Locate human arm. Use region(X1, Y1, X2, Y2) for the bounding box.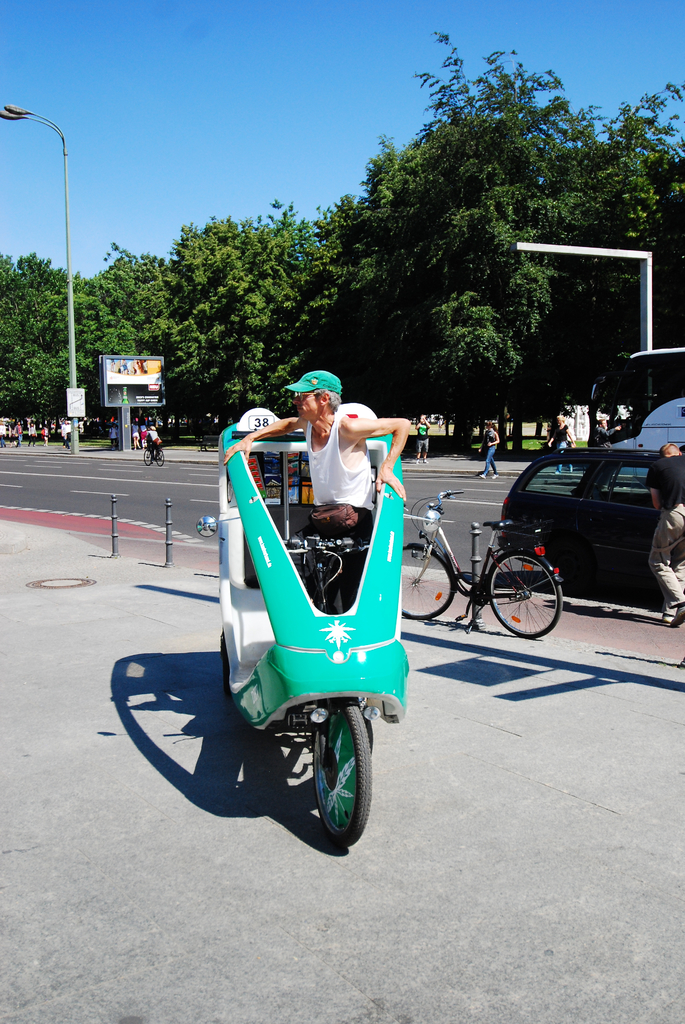
region(487, 431, 498, 447).
